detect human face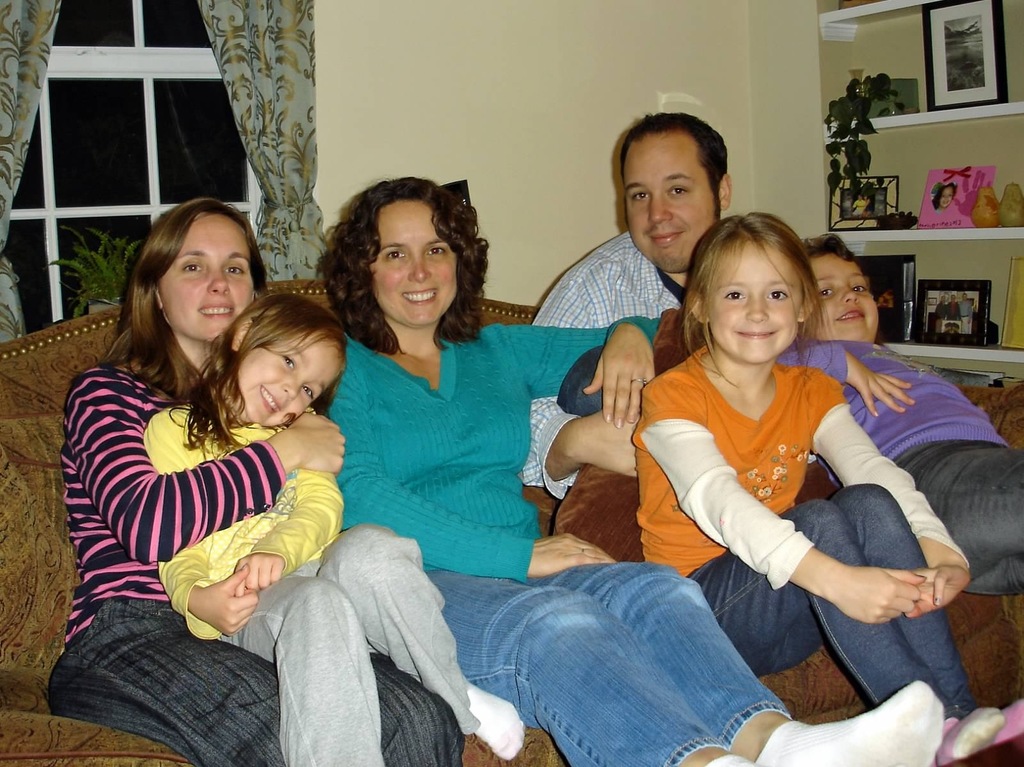
x1=625 y1=130 x2=718 y2=273
